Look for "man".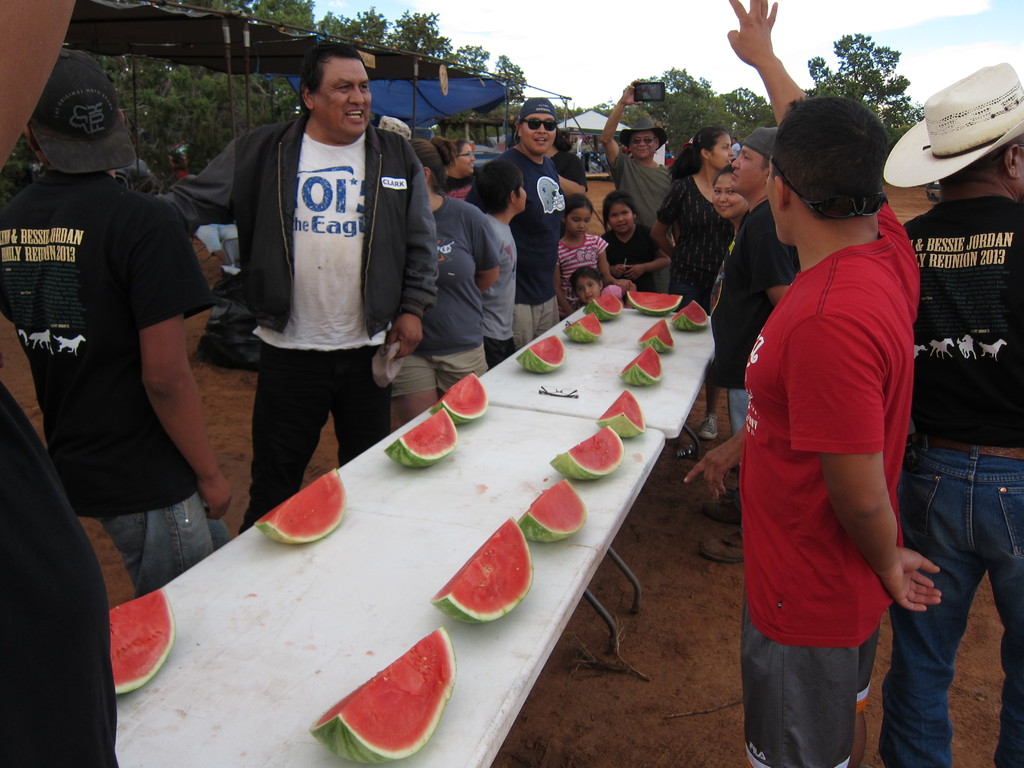
Found: {"x1": 600, "y1": 80, "x2": 682, "y2": 298}.
